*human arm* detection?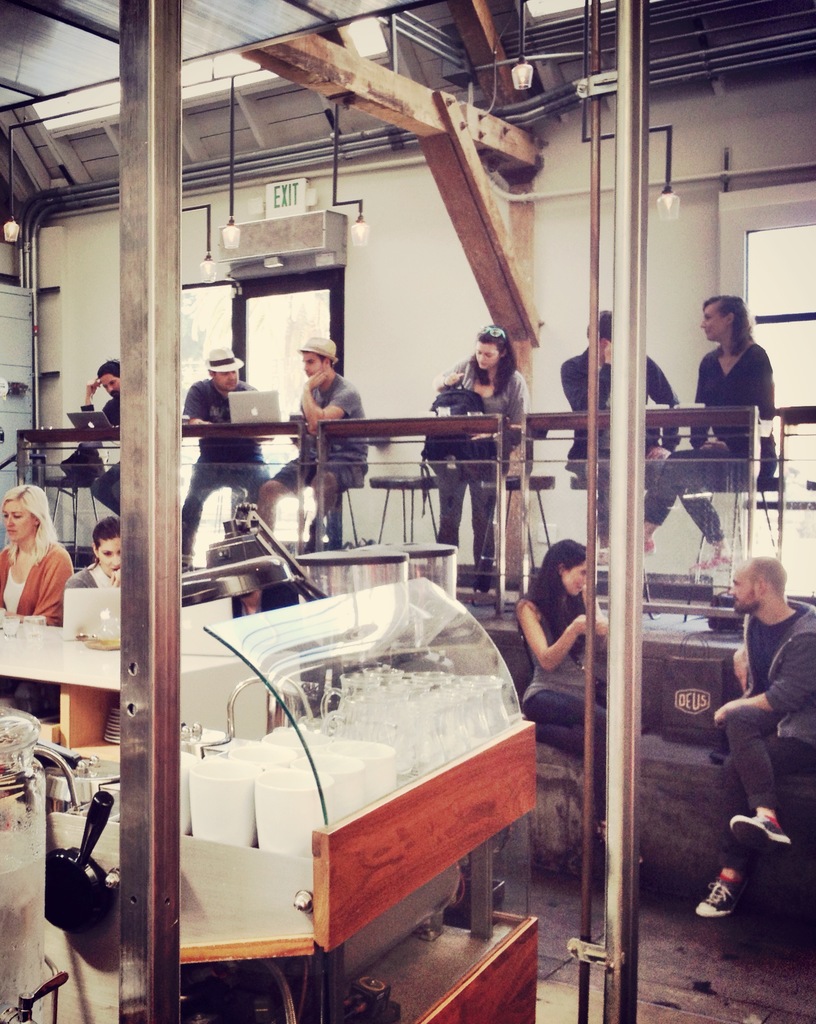
{"left": 685, "top": 357, "right": 705, "bottom": 457}
